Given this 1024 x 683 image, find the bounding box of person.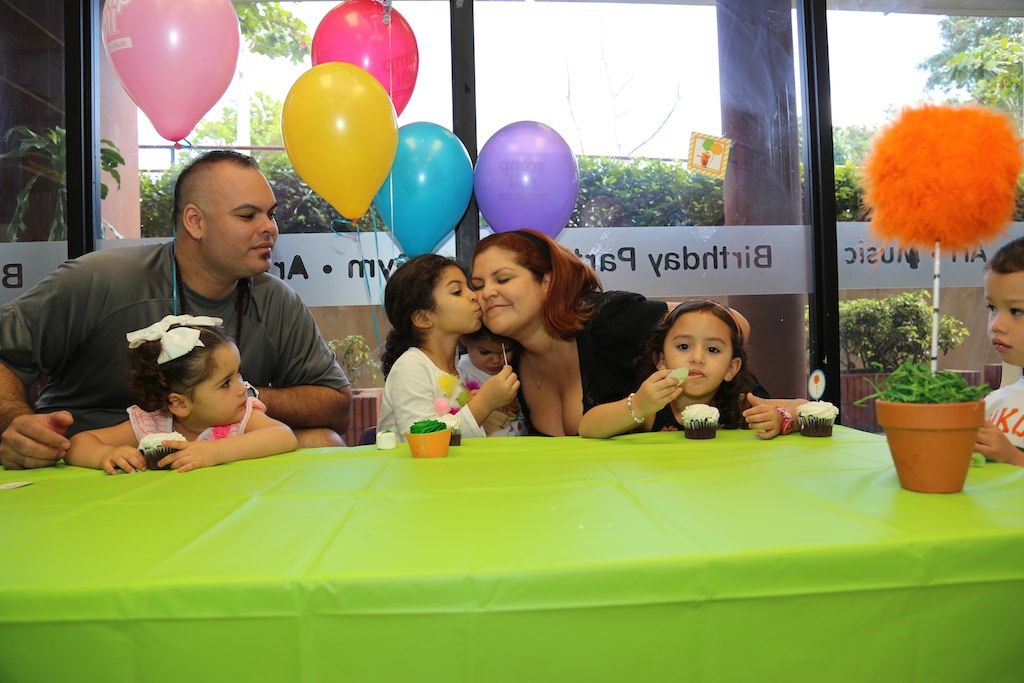
381 255 521 448.
